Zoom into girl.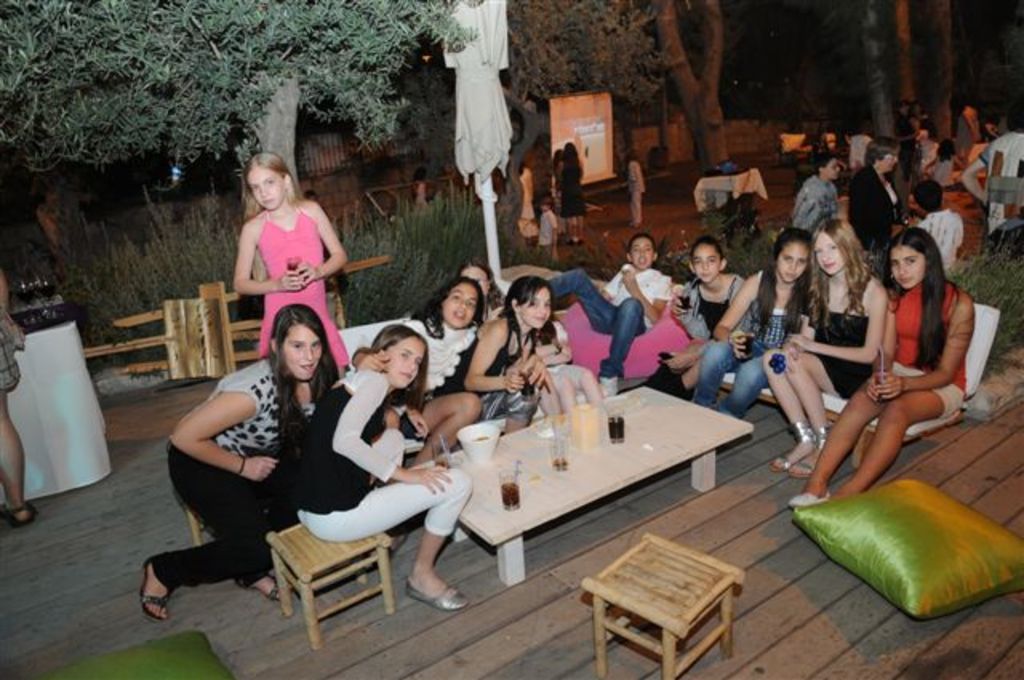
Zoom target: box=[762, 221, 890, 480].
